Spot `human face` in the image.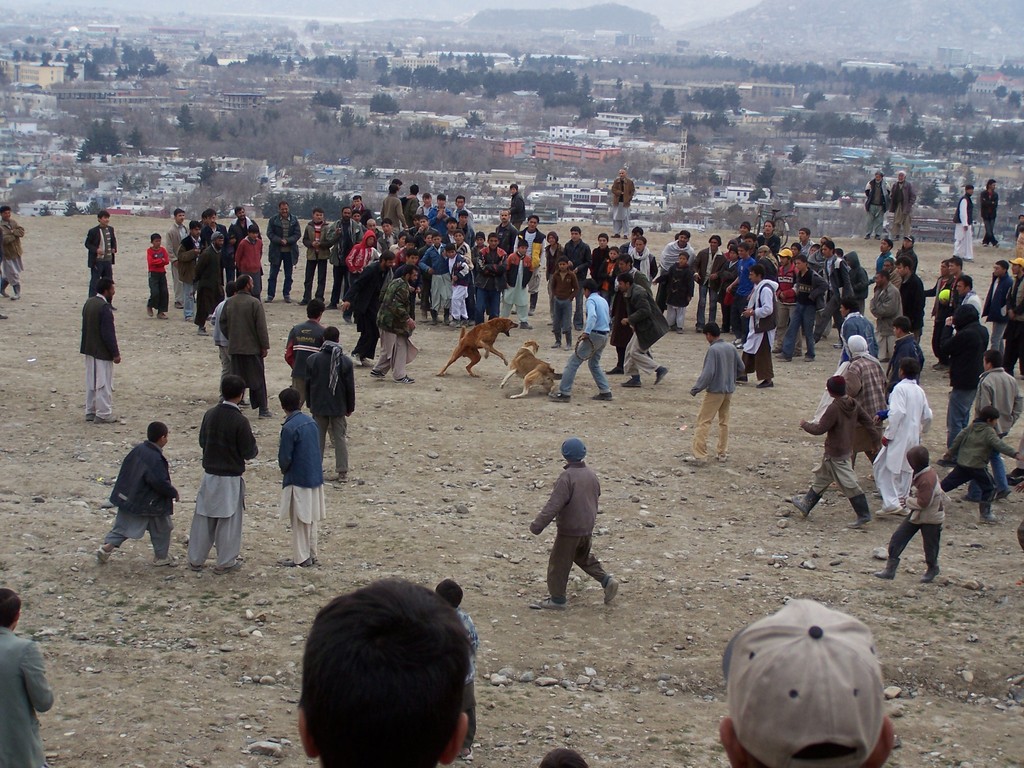
`human face` found at (left=279, top=200, right=290, bottom=212).
